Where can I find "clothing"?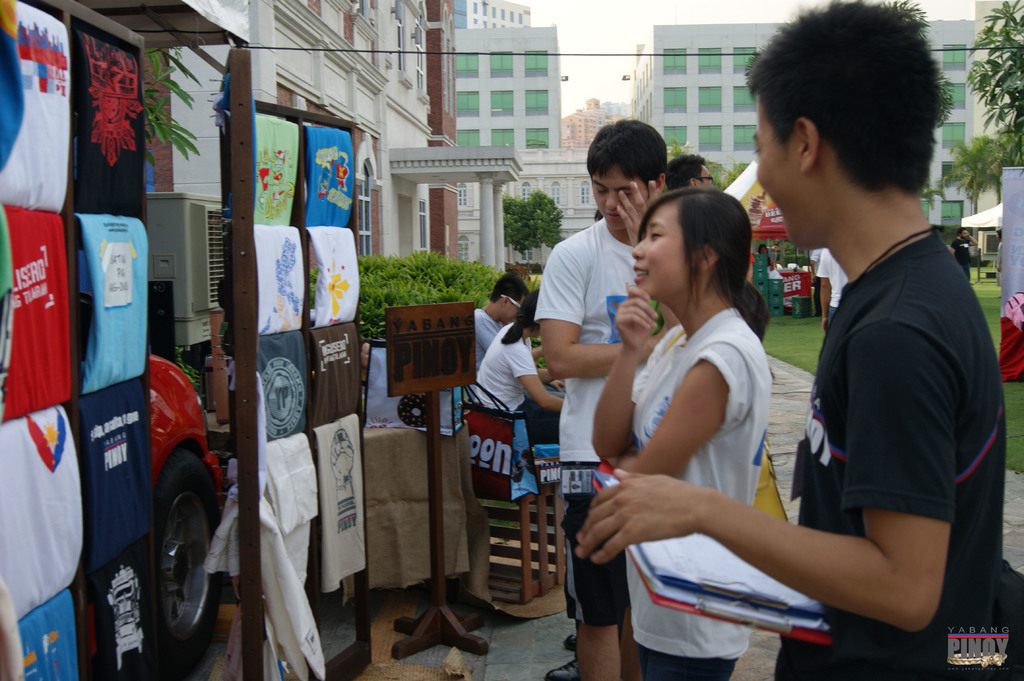
You can find it at box=[817, 244, 854, 323].
